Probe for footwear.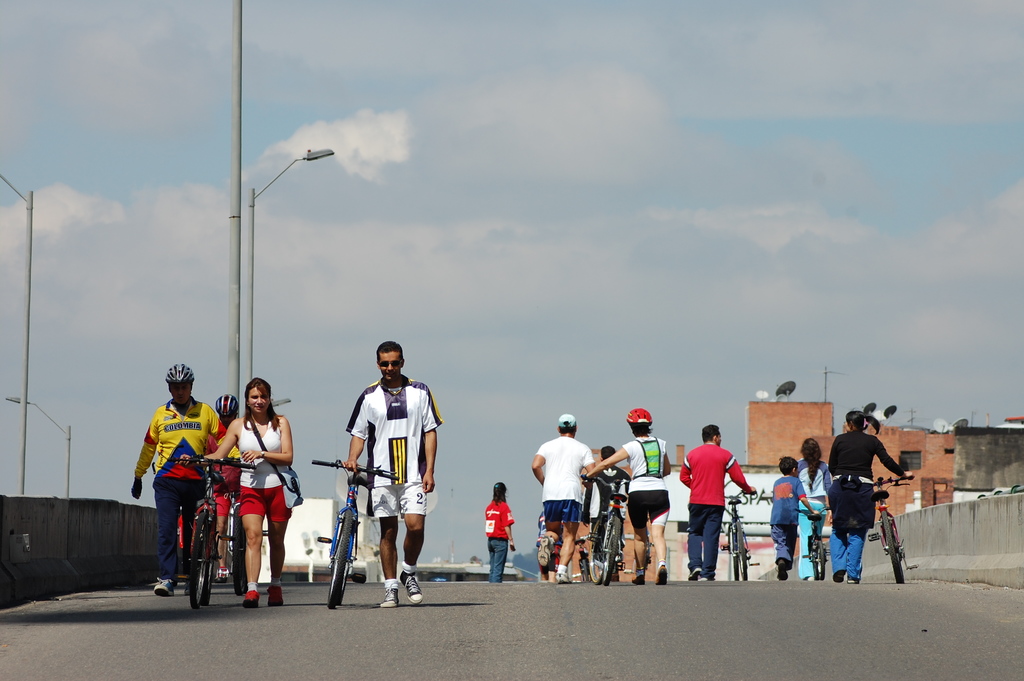
Probe result: <box>631,575,645,584</box>.
